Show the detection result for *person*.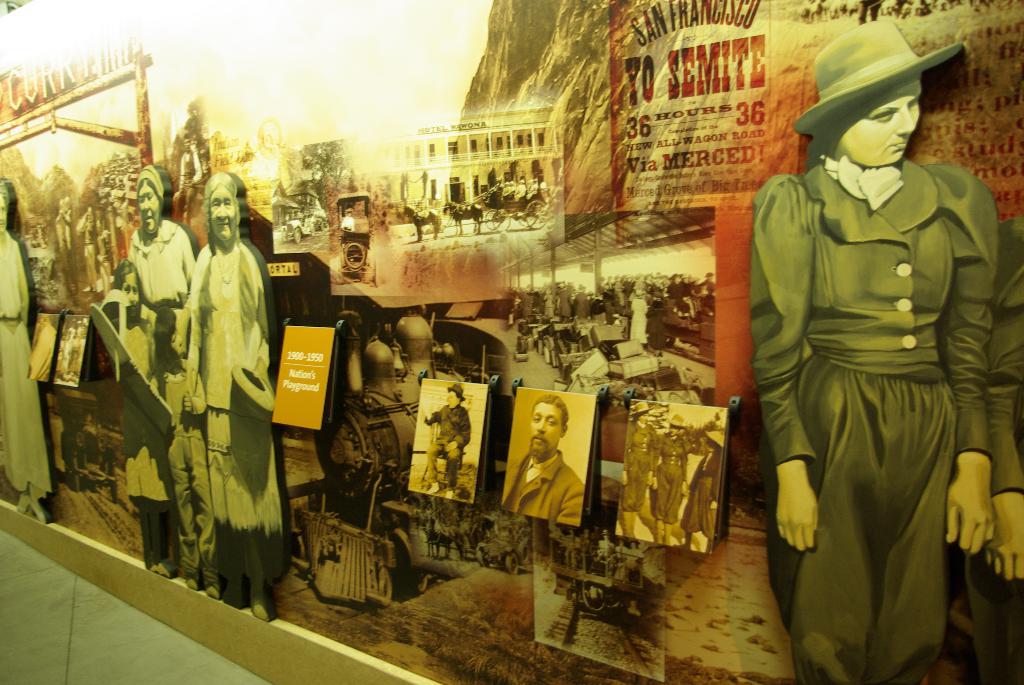
x1=500 y1=393 x2=583 y2=525.
